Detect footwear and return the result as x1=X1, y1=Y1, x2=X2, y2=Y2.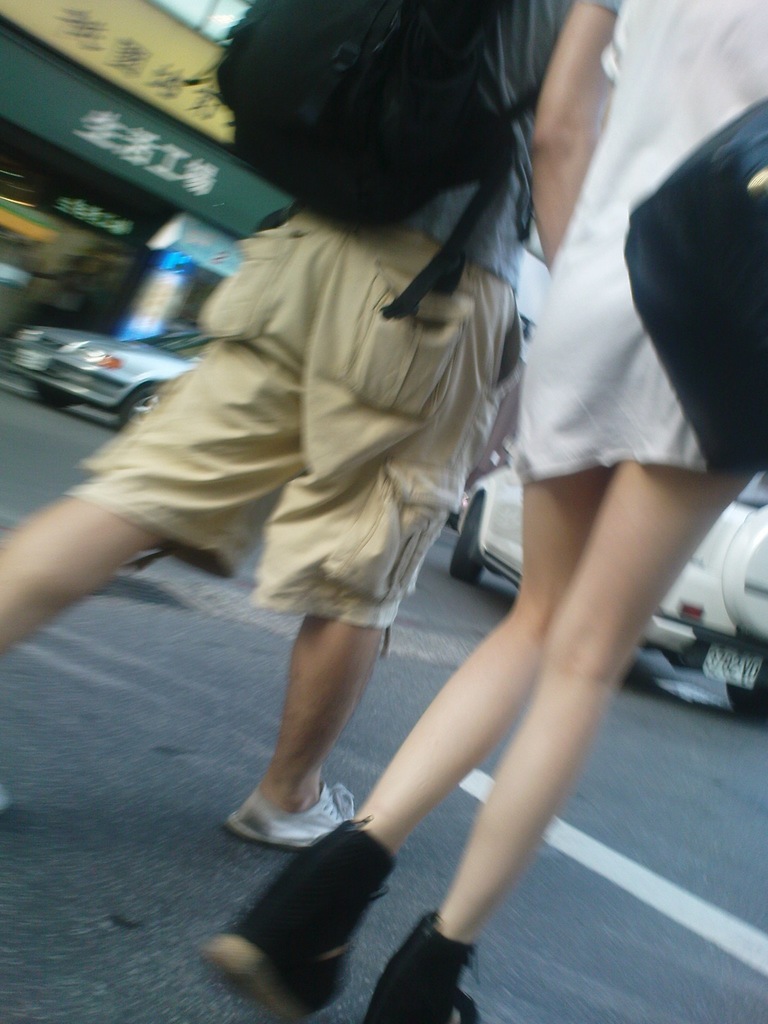
x1=0, y1=784, x2=16, y2=816.
